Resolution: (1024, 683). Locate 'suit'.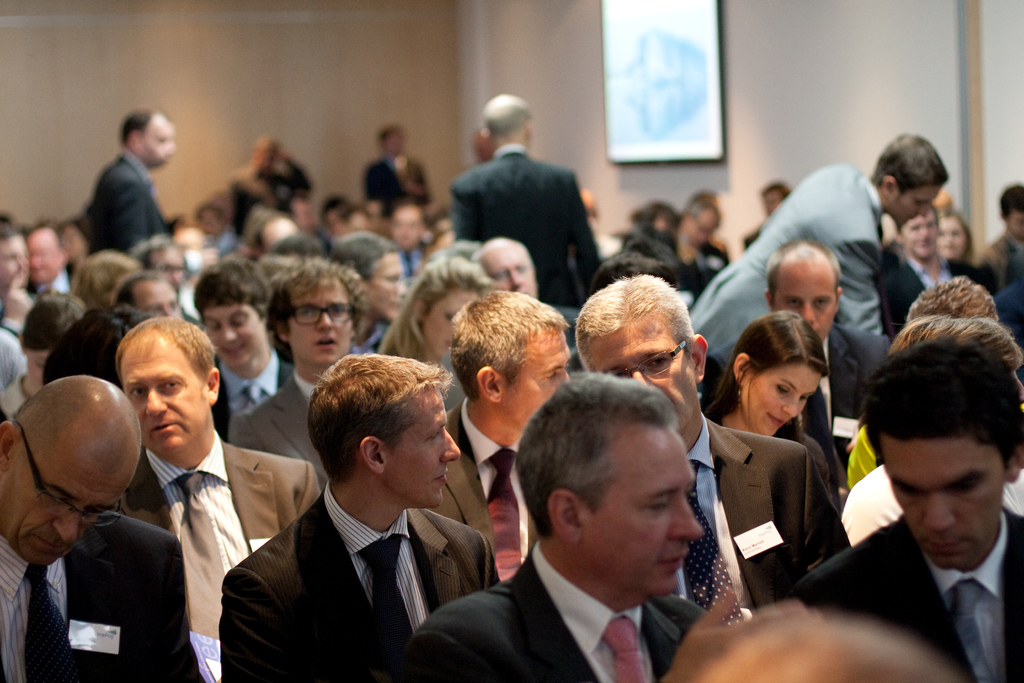
{"x1": 116, "y1": 431, "x2": 324, "y2": 643}.
